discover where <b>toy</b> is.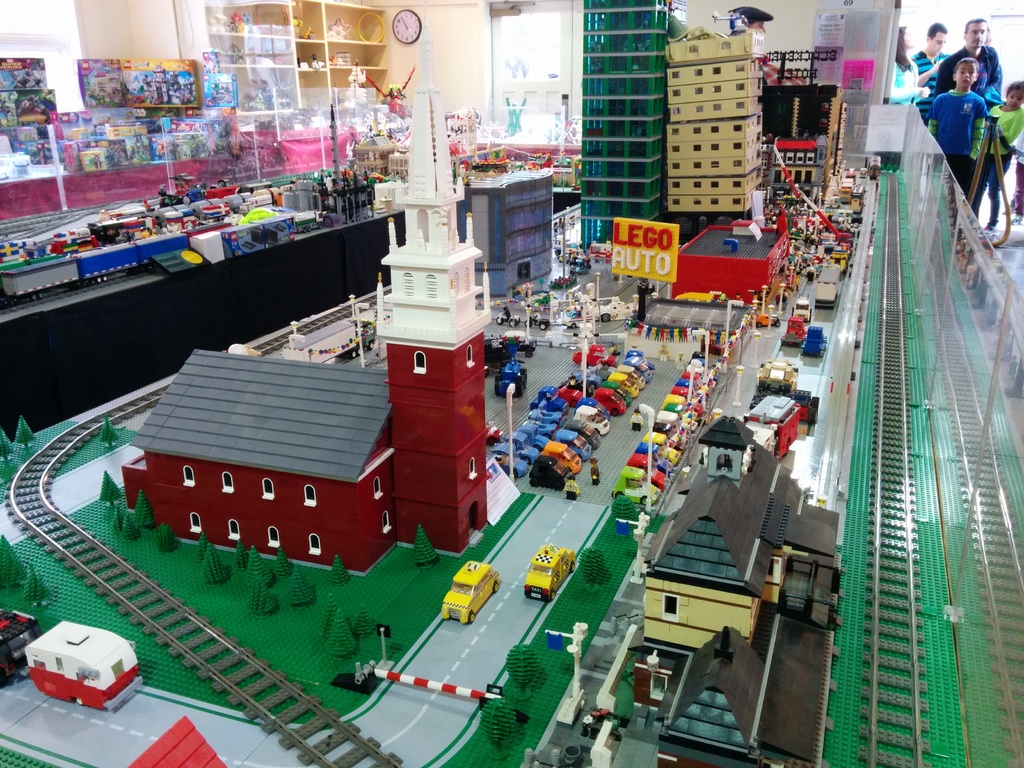
Discovered at (x1=628, y1=343, x2=654, y2=376).
